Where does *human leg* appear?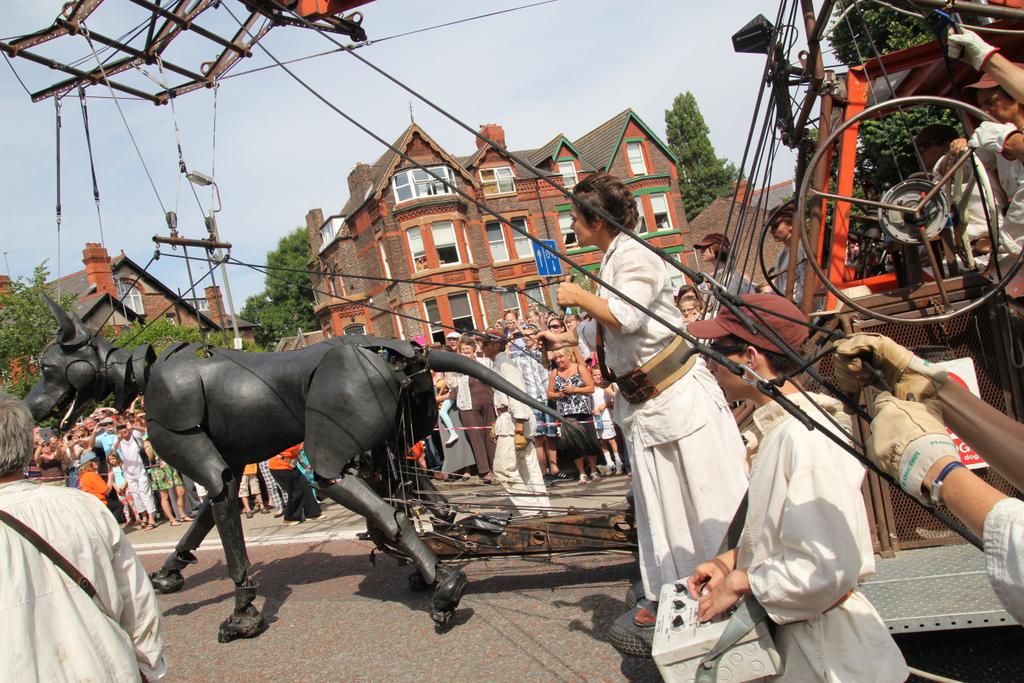
Appears at (left=438, top=389, right=455, bottom=440).
